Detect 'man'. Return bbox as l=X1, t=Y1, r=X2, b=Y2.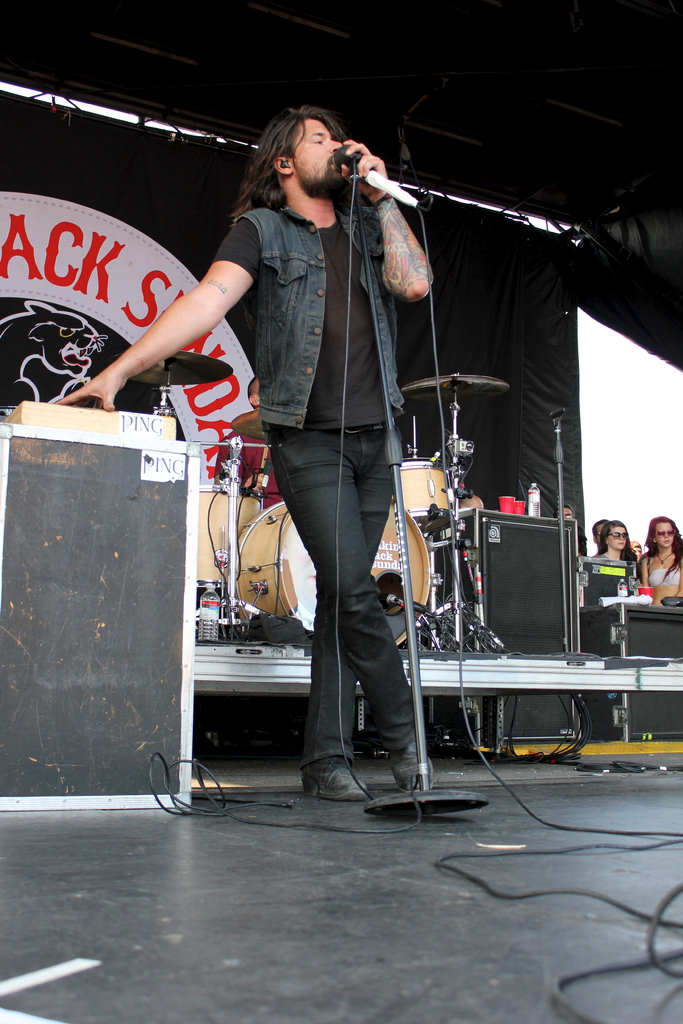
l=591, t=521, r=609, b=557.
